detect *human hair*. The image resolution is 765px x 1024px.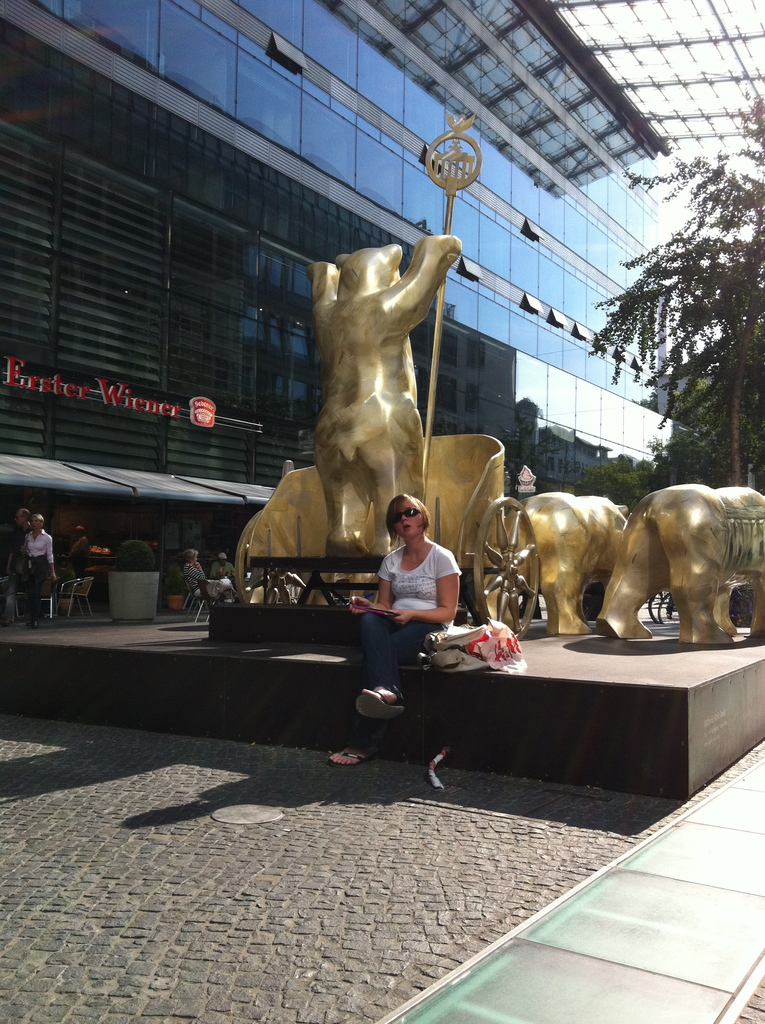
{"left": 385, "top": 493, "right": 430, "bottom": 543}.
